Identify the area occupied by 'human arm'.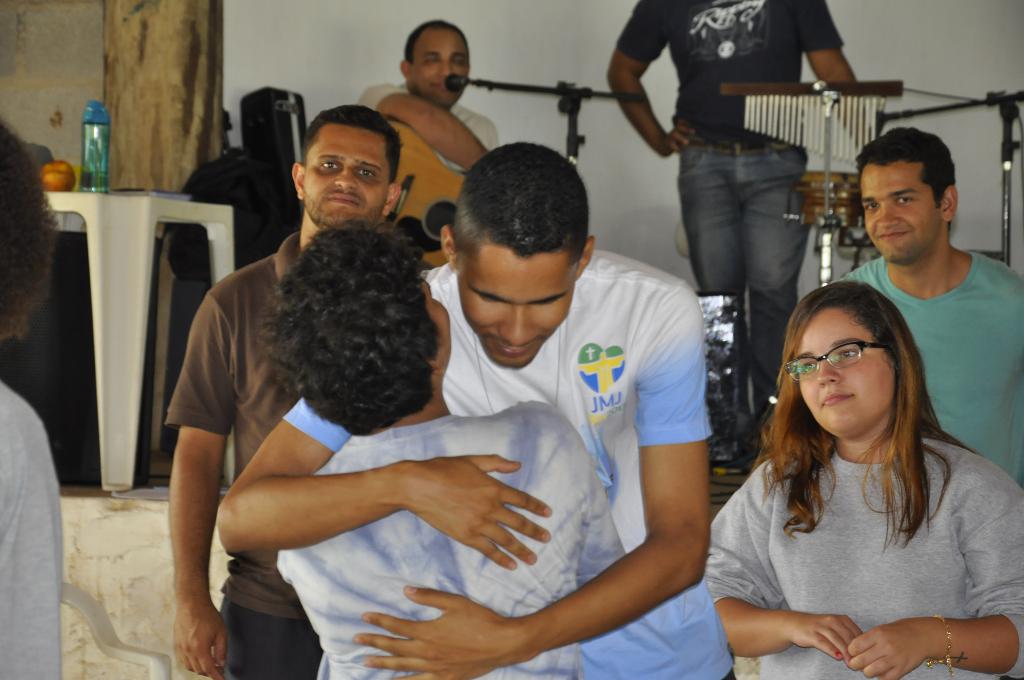
Area: <bbox>608, 0, 688, 154</bbox>.
